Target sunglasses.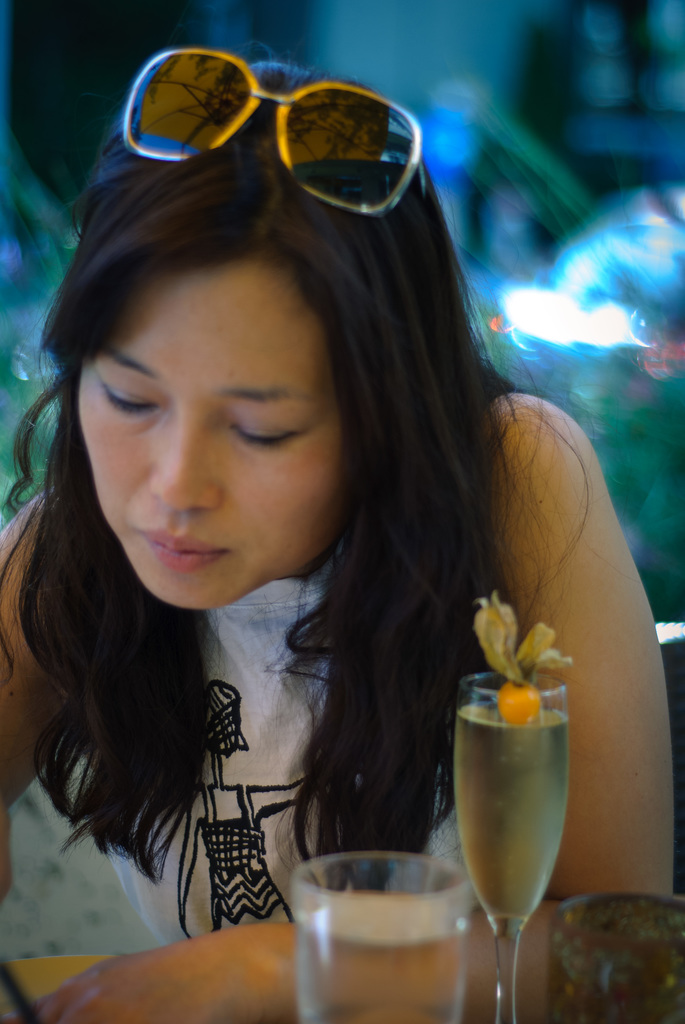
Target region: (125, 49, 426, 218).
